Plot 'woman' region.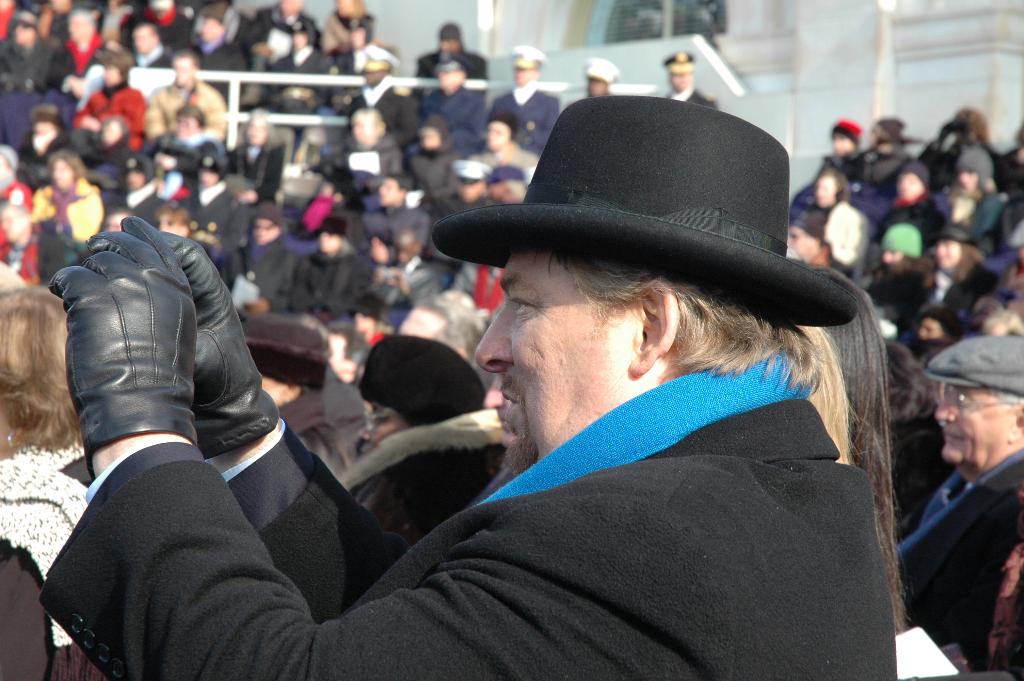
Plotted at bbox=(860, 224, 935, 329).
